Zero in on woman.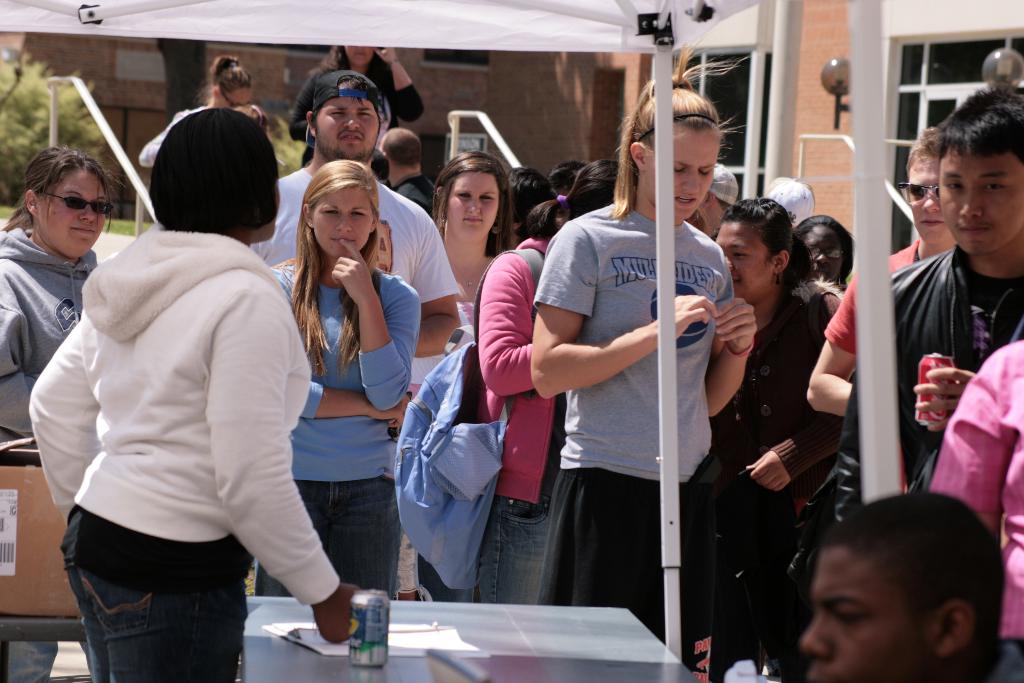
Zeroed in: (266,160,418,602).
